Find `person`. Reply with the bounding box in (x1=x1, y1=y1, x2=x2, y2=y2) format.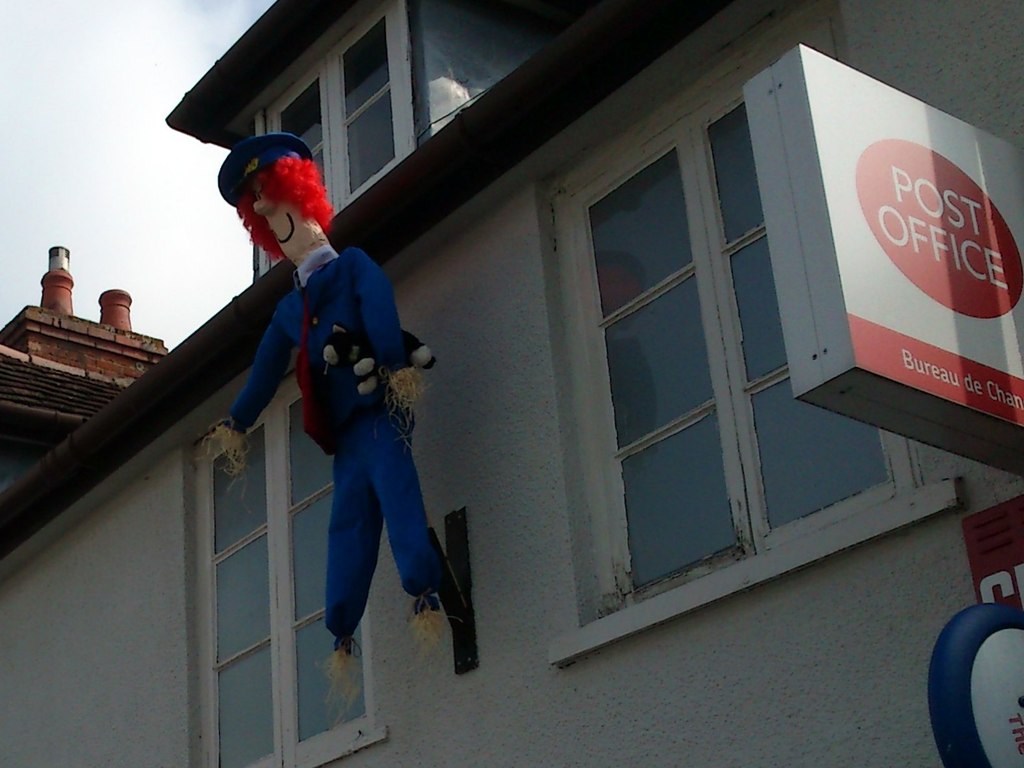
(x1=216, y1=149, x2=454, y2=687).
